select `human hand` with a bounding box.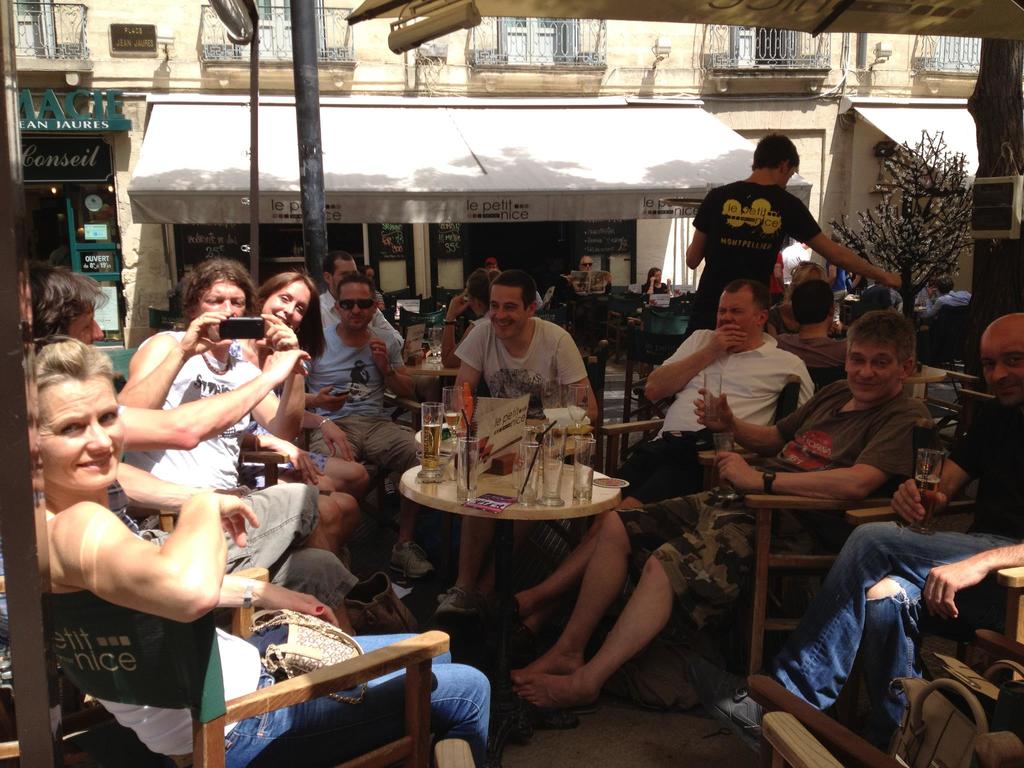
l=260, t=349, r=316, b=387.
